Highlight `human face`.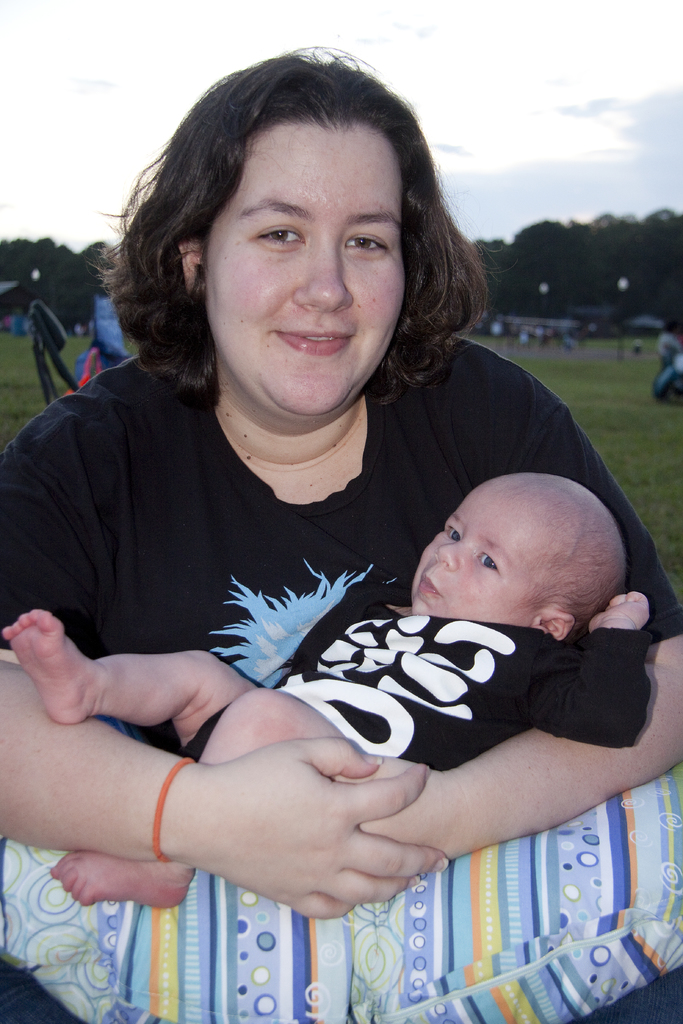
Highlighted region: {"left": 206, "top": 135, "right": 407, "bottom": 428}.
